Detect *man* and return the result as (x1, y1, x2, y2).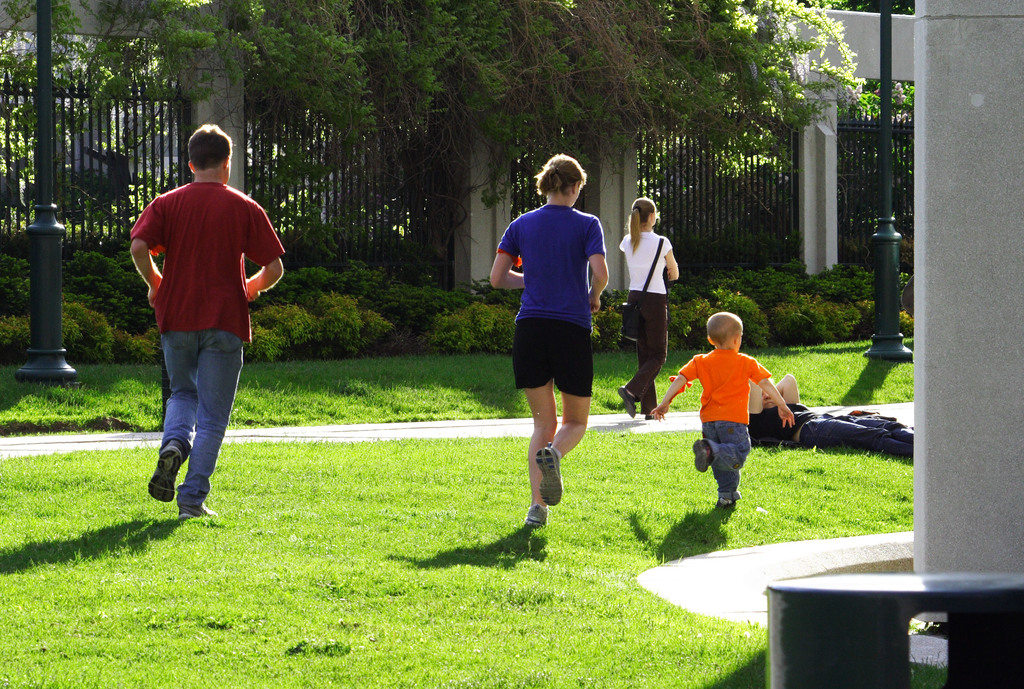
(127, 124, 275, 524).
